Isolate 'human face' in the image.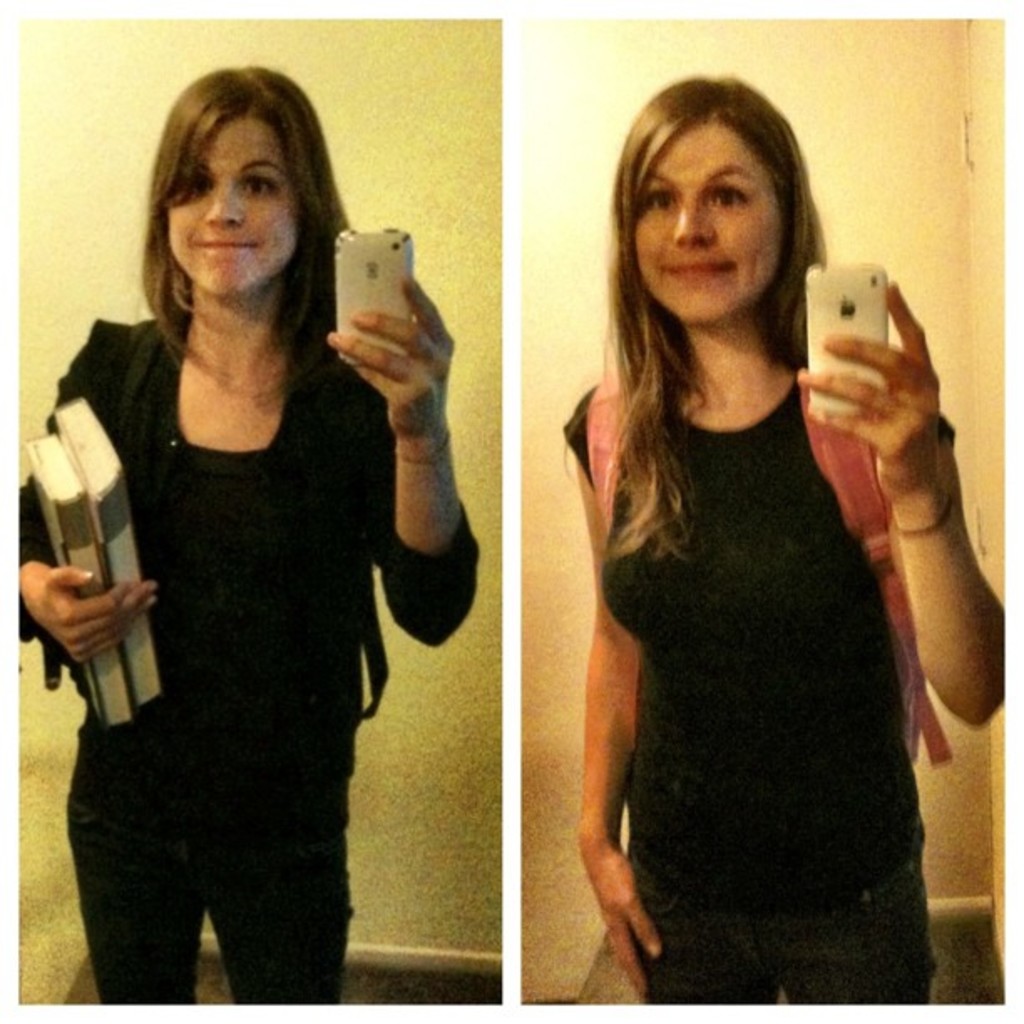
Isolated region: crop(634, 120, 785, 325).
